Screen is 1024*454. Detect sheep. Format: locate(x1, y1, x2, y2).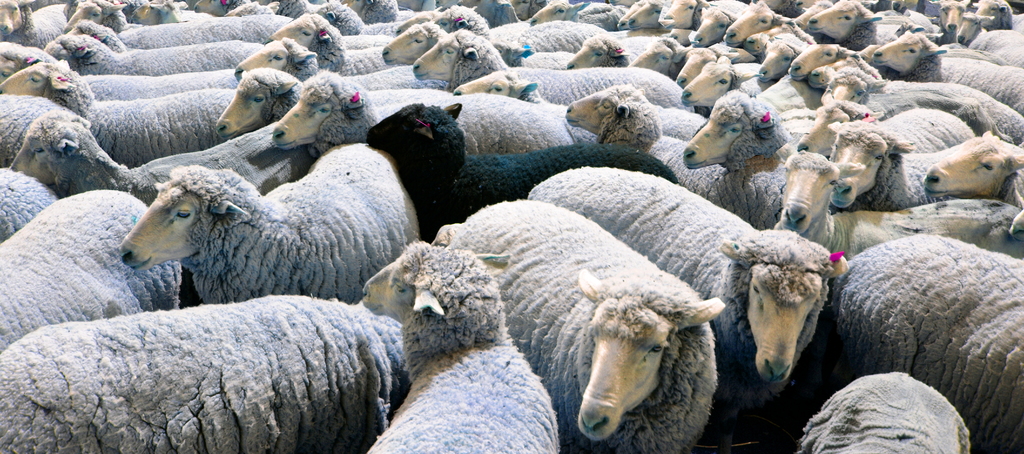
locate(360, 234, 557, 453).
